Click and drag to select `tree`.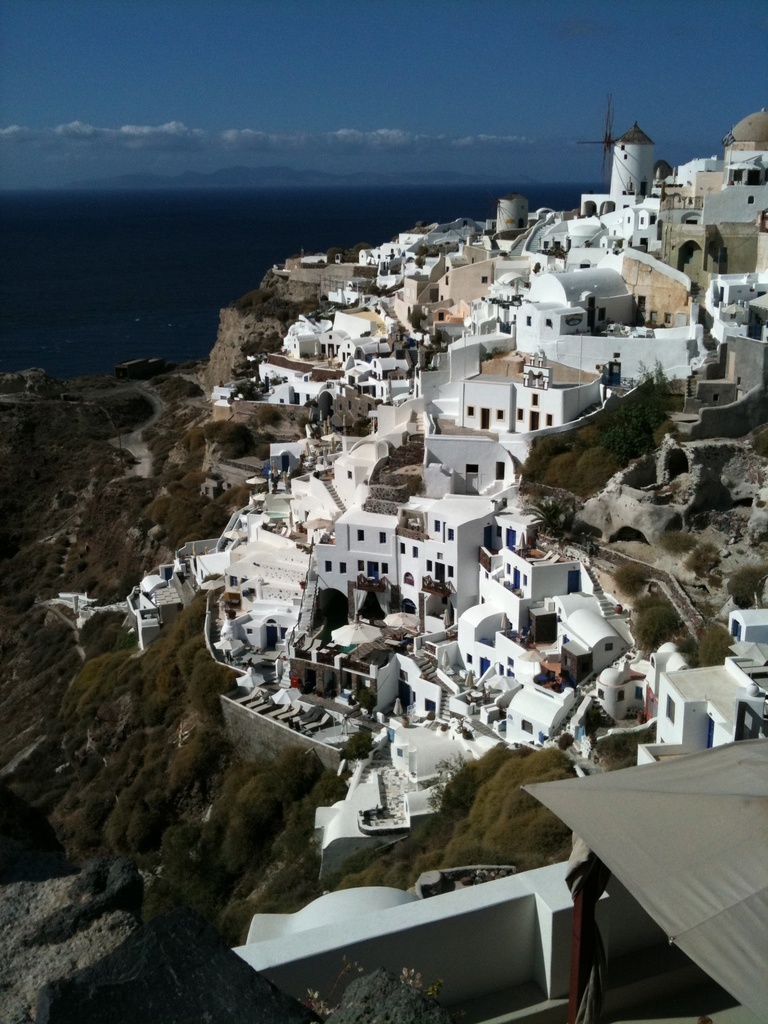
Selection: bbox(22, 572, 223, 873).
